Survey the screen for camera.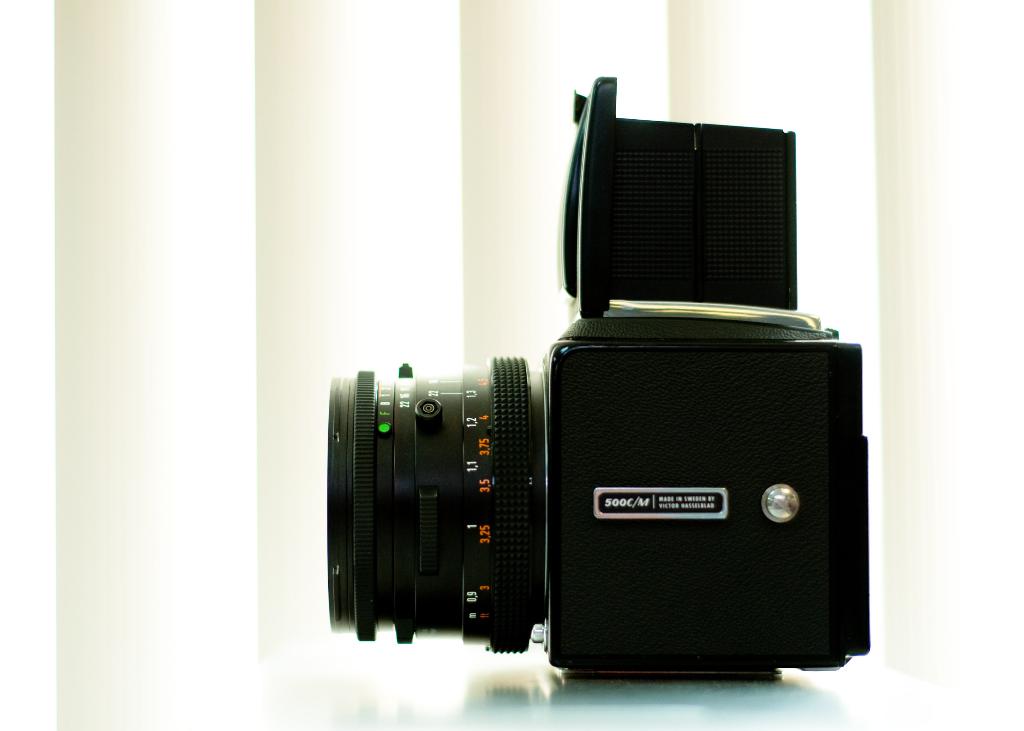
Survey found: (325,74,872,682).
